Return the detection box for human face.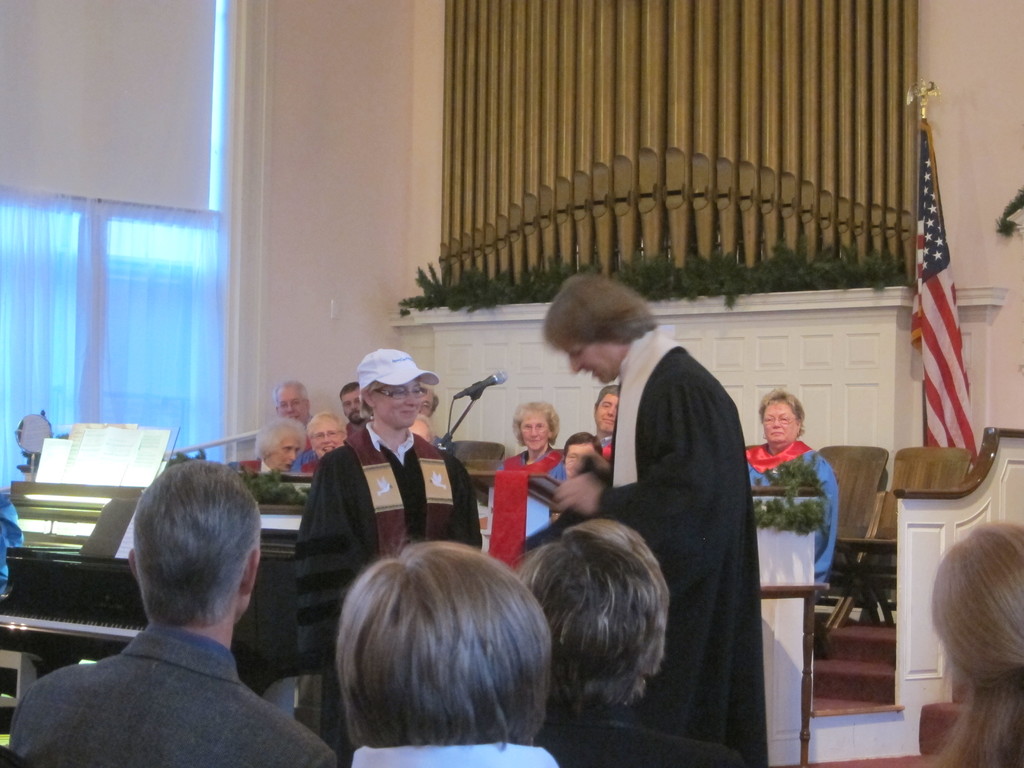
{"x1": 371, "y1": 377, "x2": 422, "y2": 420}.
